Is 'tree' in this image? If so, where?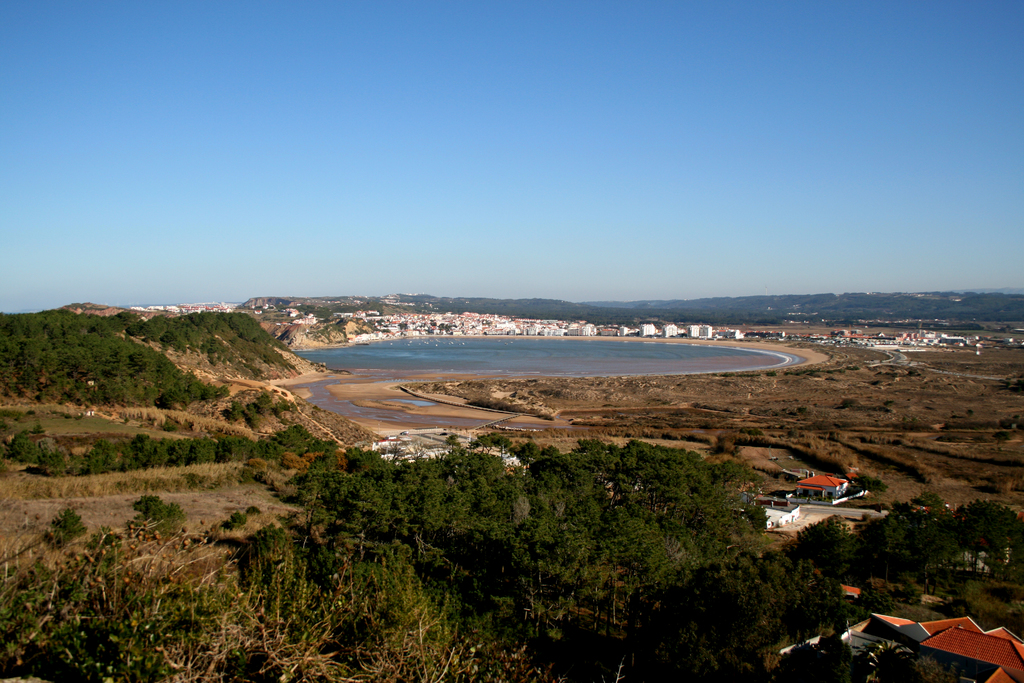
Yes, at box(132, 497, 161, 516).
